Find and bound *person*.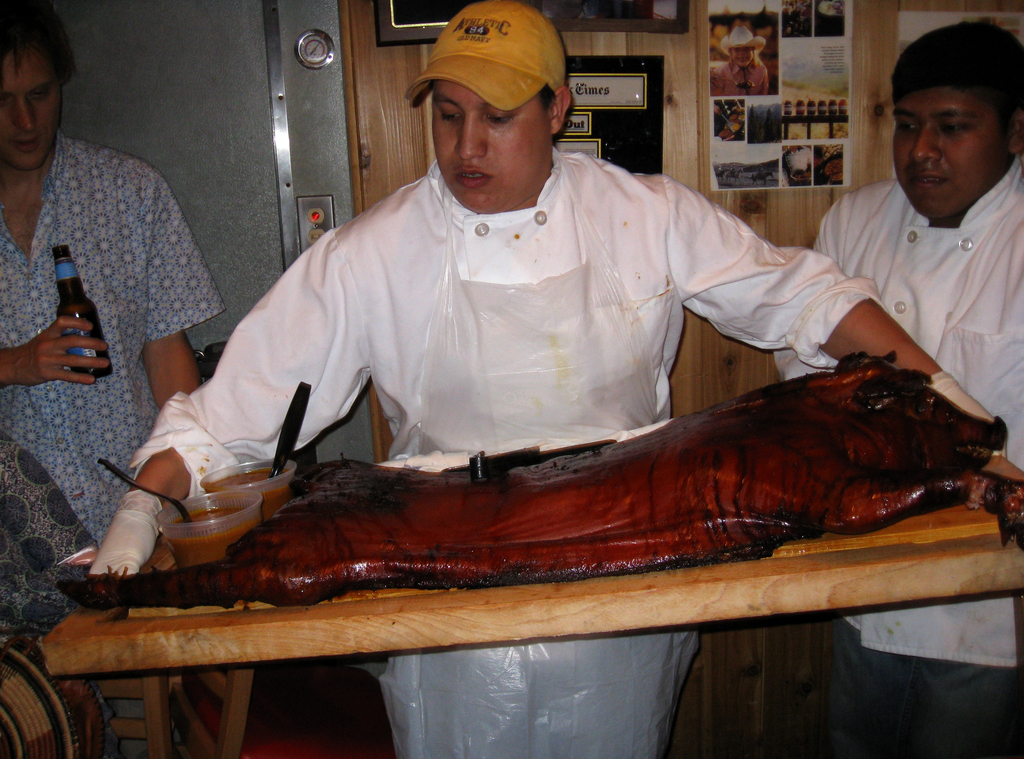
Bound: {"left": 776, "top": 21, "right": 1023, "bottom": 758}.
